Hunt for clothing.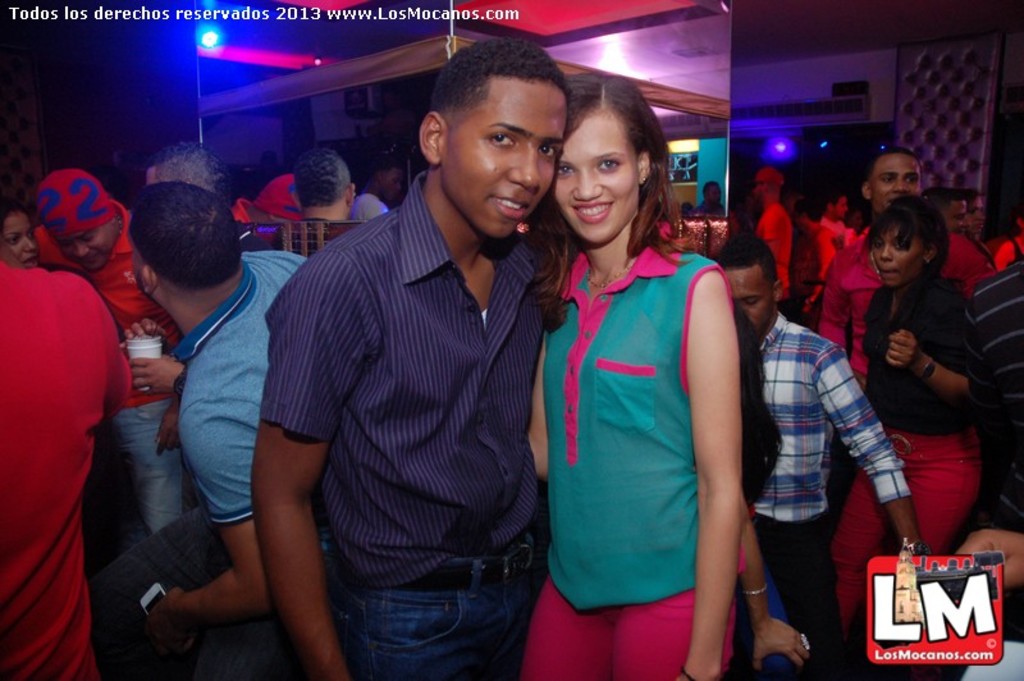
Hunted down at left=260, top=169, right=564, bottom=680.
